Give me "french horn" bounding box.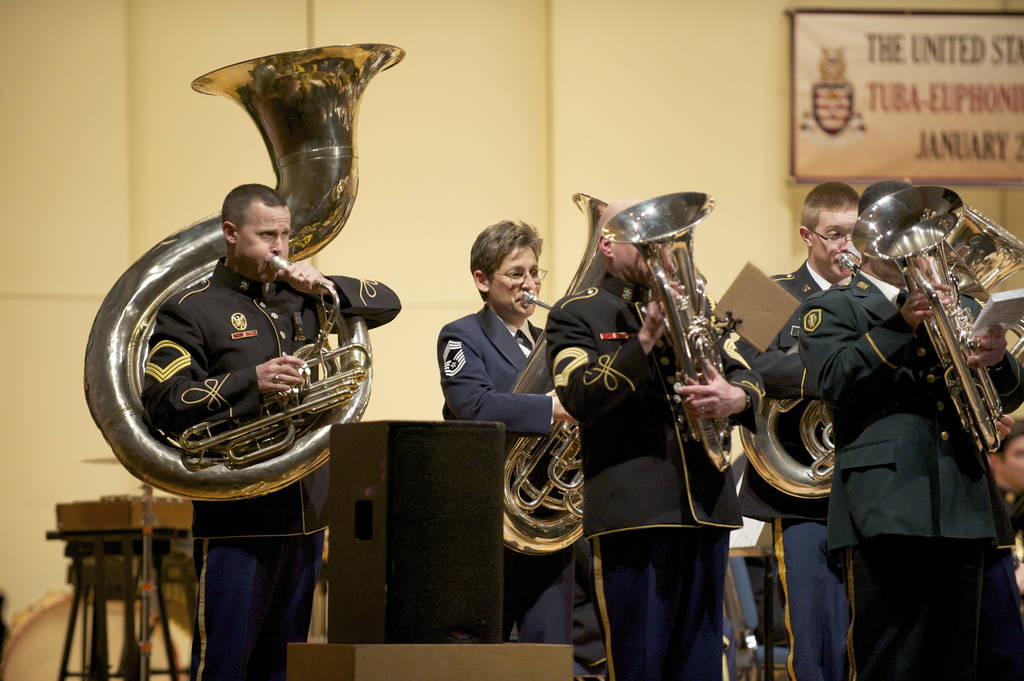
476, 179, 662, 559.
